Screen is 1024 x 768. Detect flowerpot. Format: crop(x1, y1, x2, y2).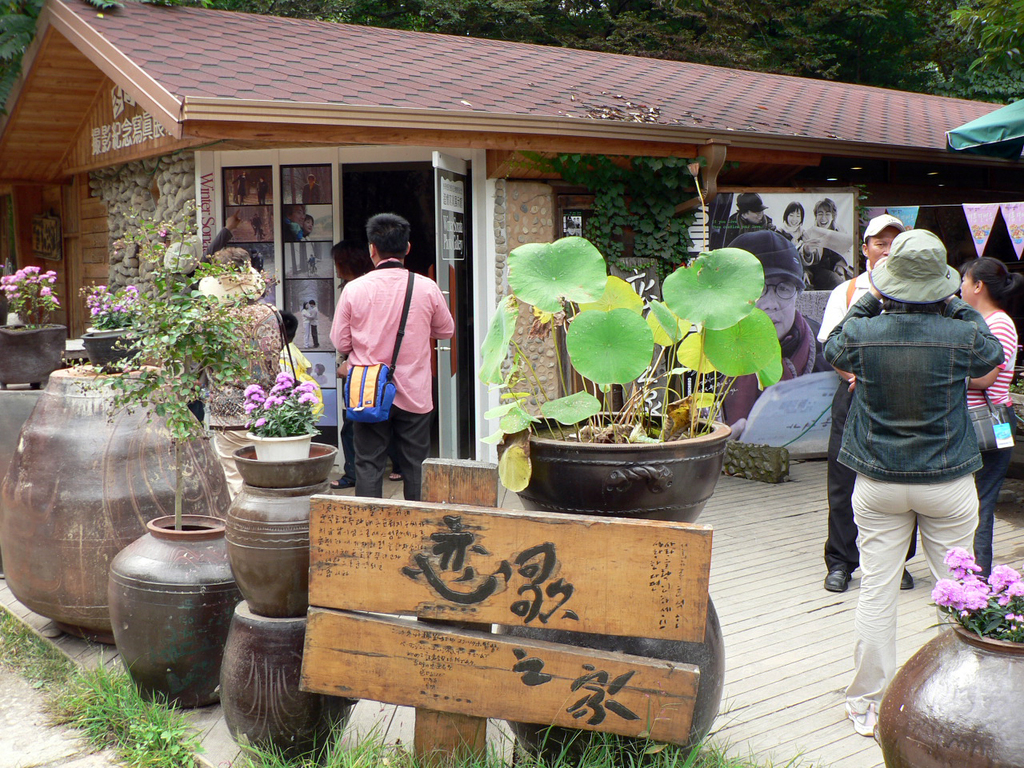
crop(0, 322, 68, 386).
